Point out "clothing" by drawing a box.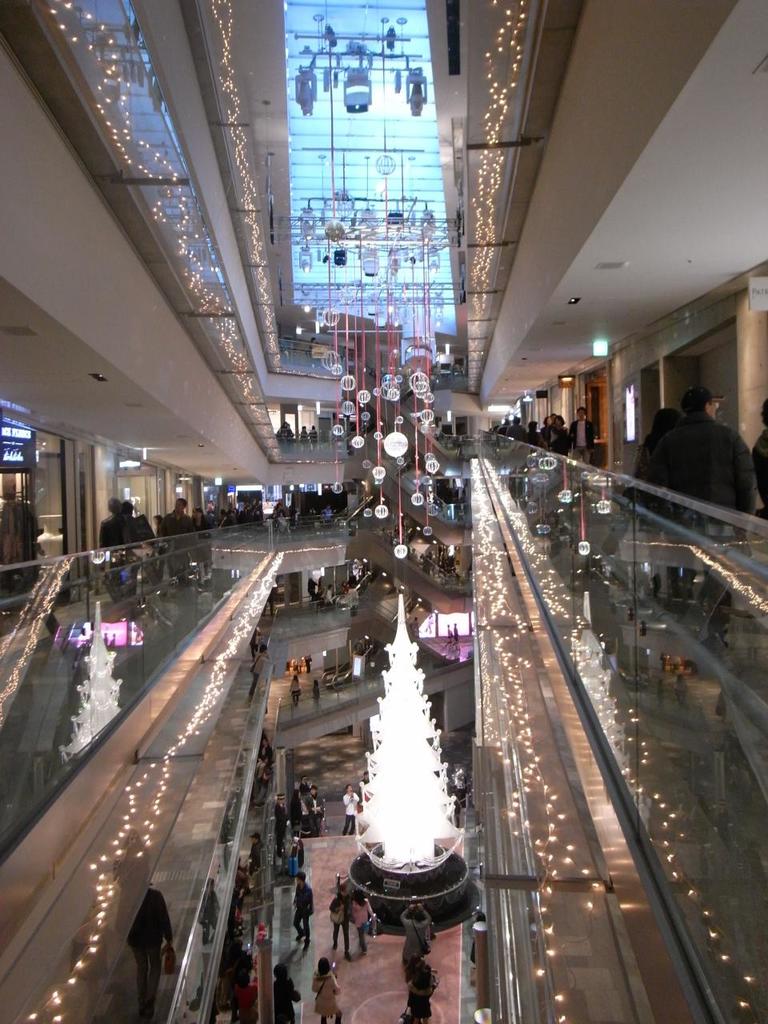
crop(291, 882, 316, 942).
